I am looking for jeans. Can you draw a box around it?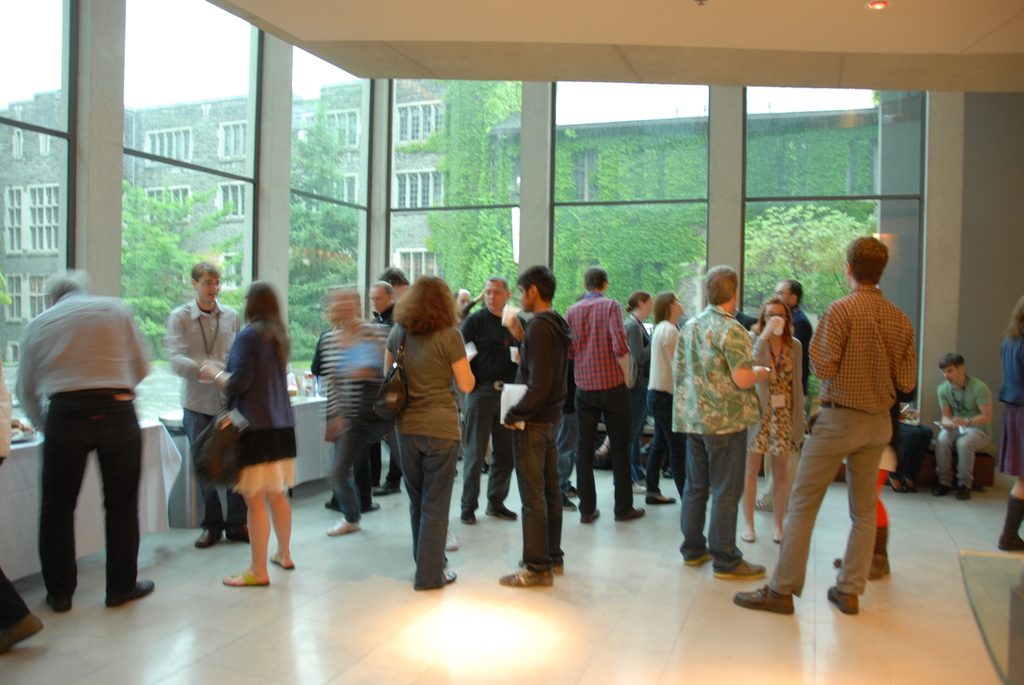
Sure, the bounding box is x1=628, y1=386, x2=636, y2=482.
